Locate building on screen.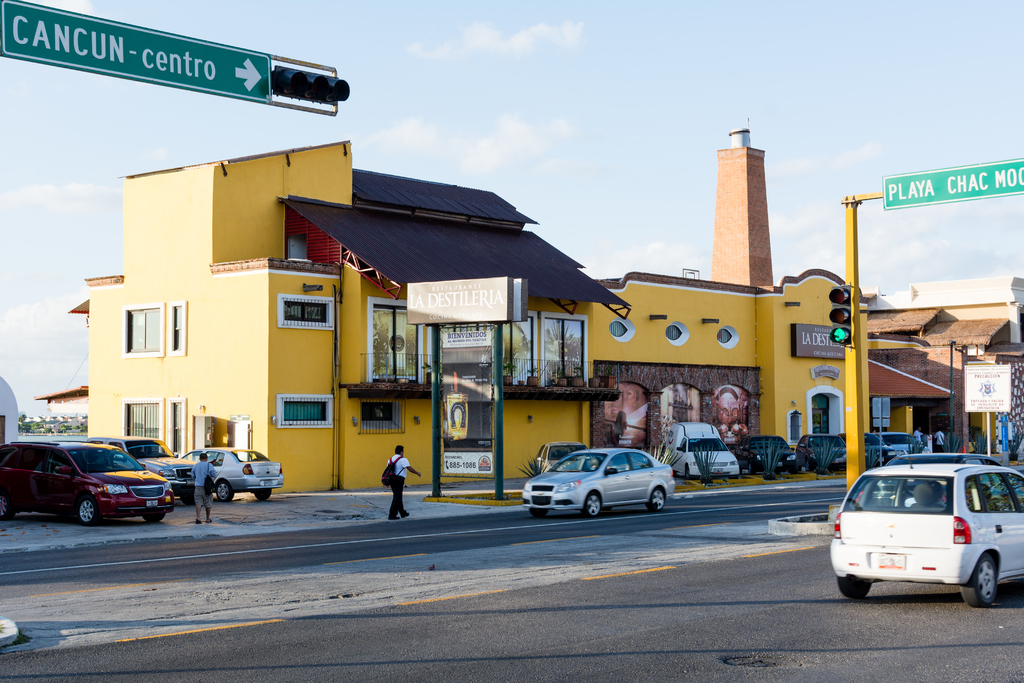
On screen at BBox(68, 144, 952, 490).
